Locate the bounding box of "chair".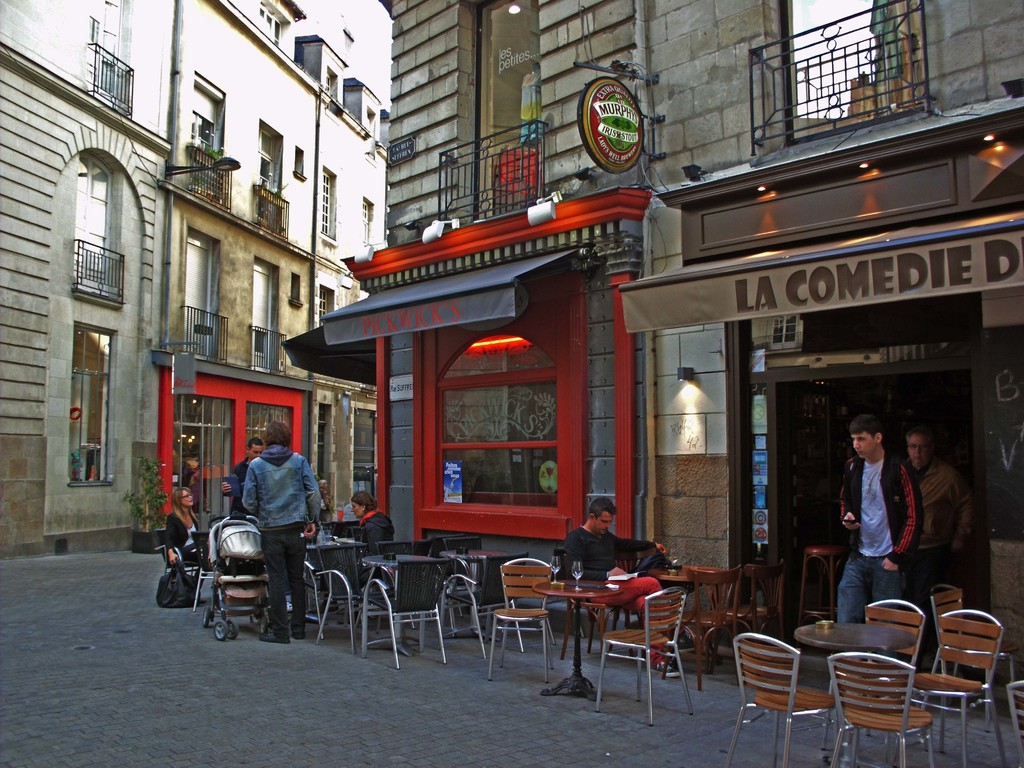
Bounding box: (924, 576, 1011, 719).
